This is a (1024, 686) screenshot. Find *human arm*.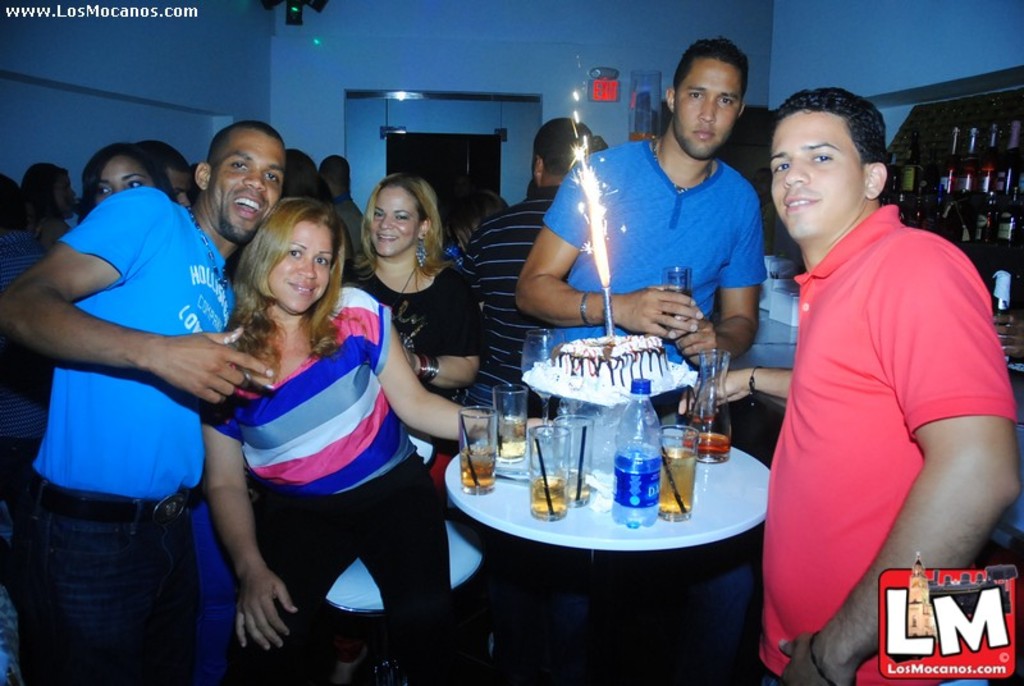
Bounding box: <box>201,407,303,646</box>.
